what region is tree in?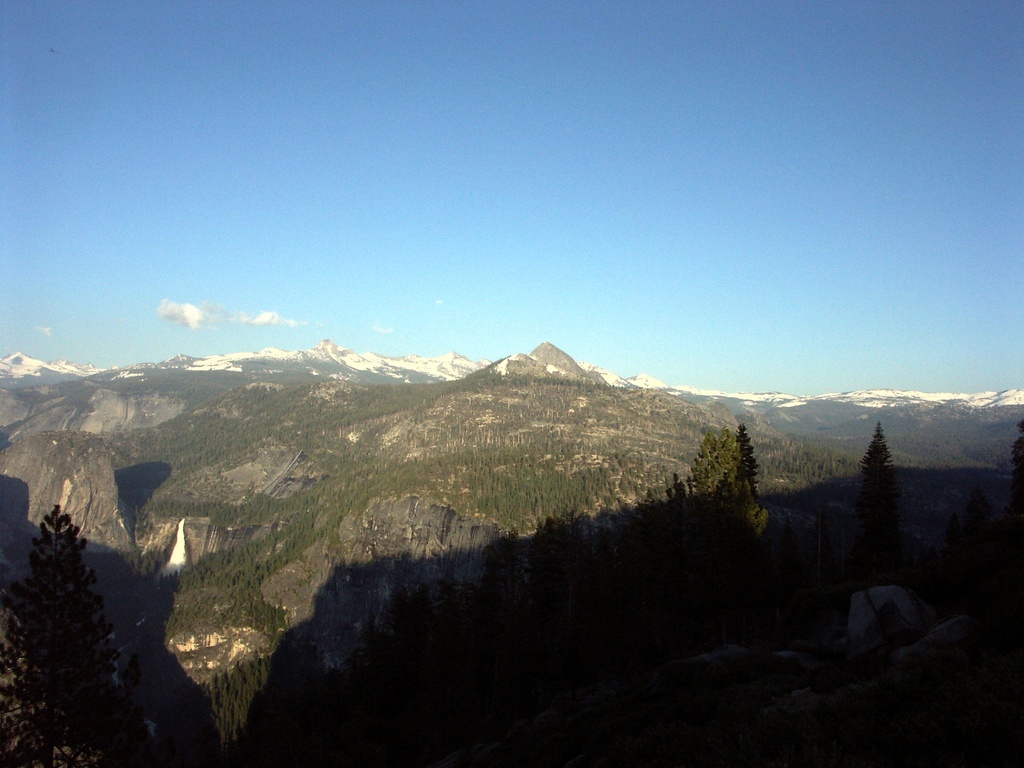
crop(12, 486, 128, 740).
